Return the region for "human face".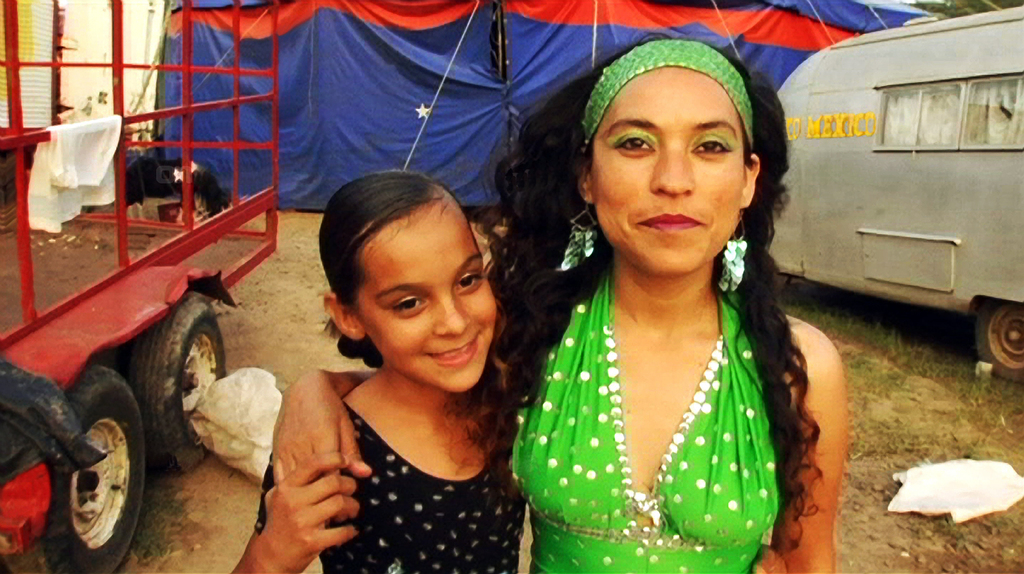
pyautogui.locateOnScreen(594, 66, 742, 277).
